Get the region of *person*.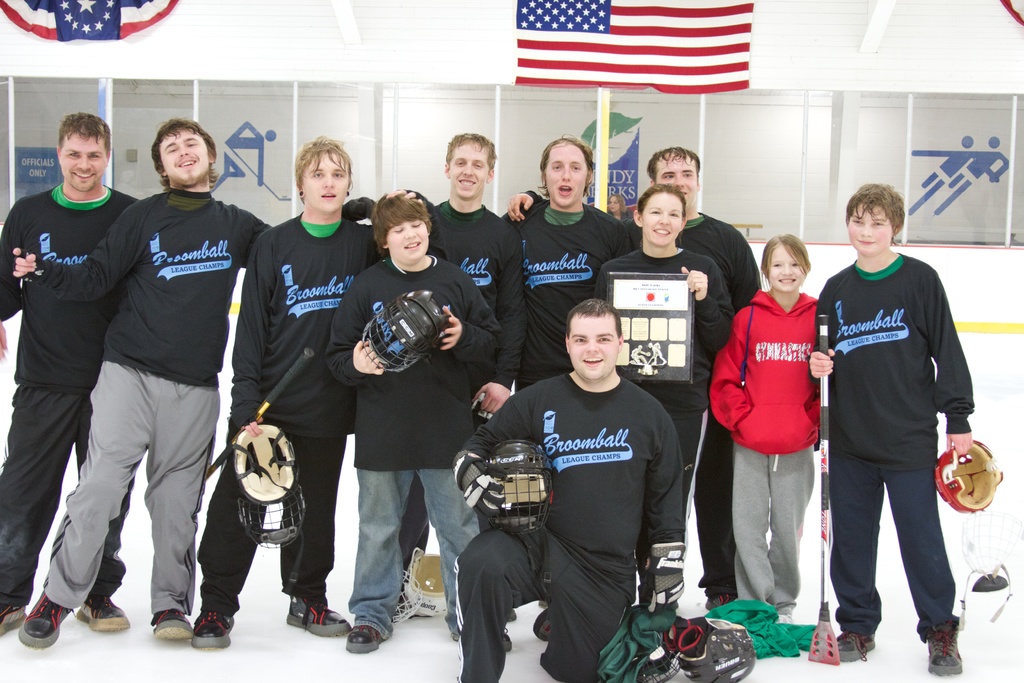
[x1=590, y1=184, x2=734, y2=500].
